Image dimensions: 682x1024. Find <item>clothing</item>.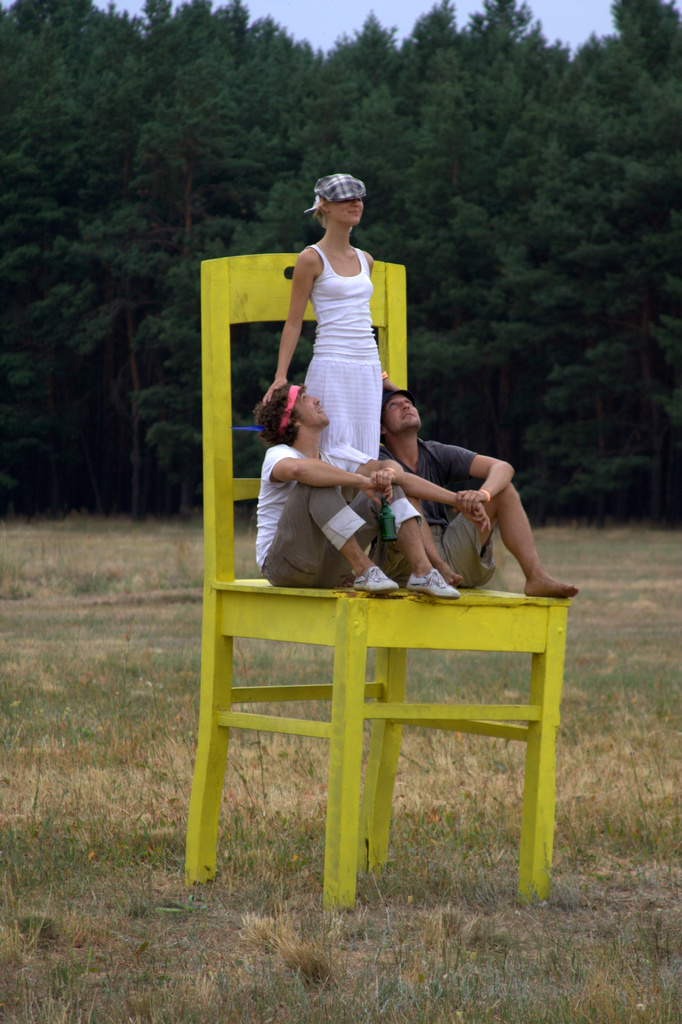
(x1=301, y1=243, x2=383, y2=493).
